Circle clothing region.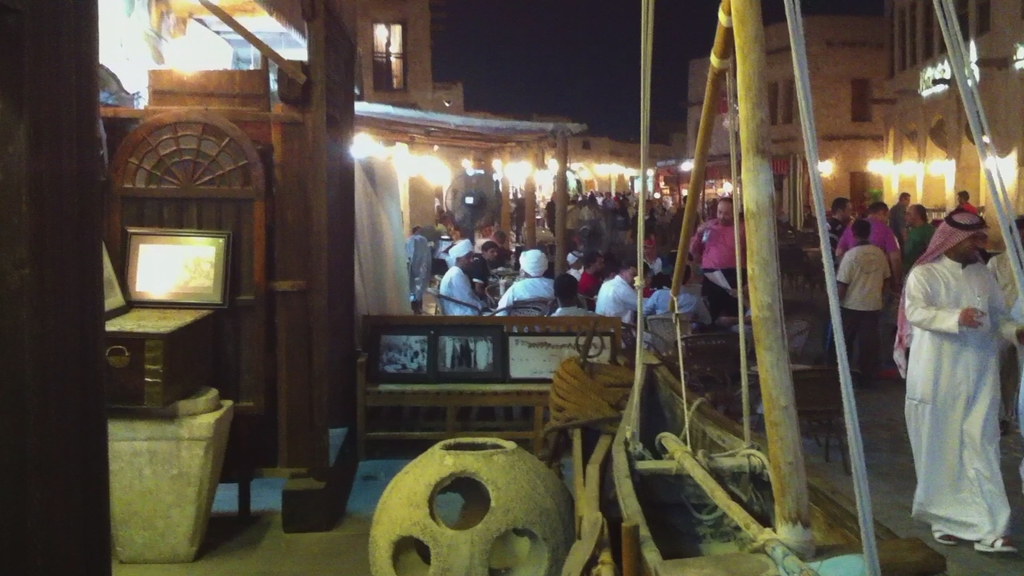
Region: [x1=561, y1=246, x2=586, y2=287].
